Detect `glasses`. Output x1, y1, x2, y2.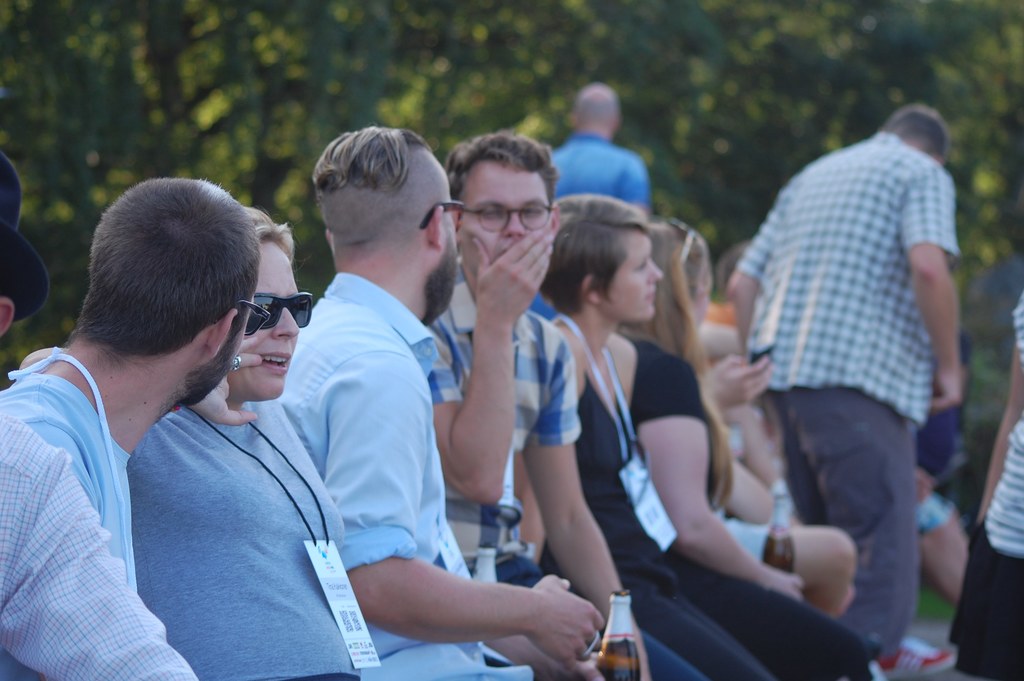
252, 285, 317, 330.
